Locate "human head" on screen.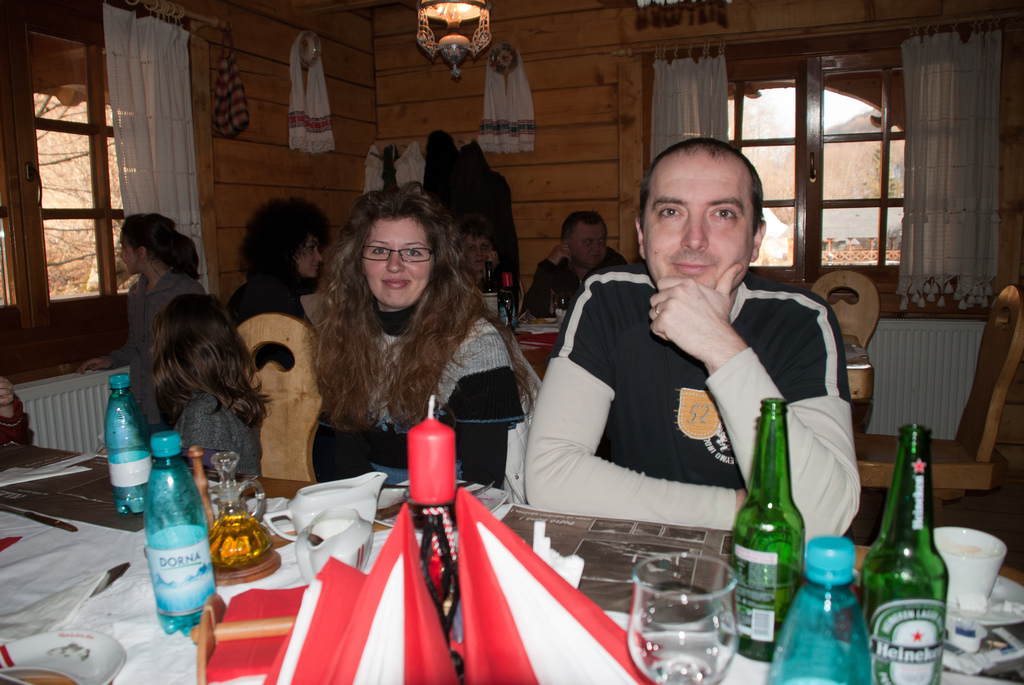
On screen at [257,205,325,284].
